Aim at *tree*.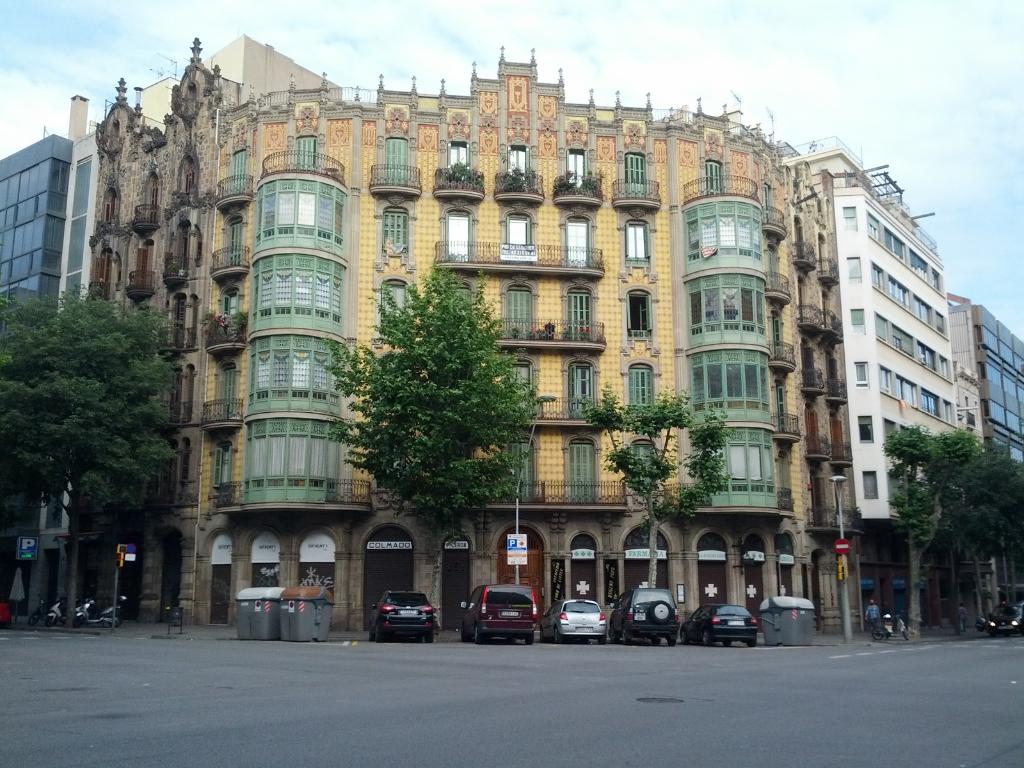
Aimed at box=[927, 448, 1023, 627].
